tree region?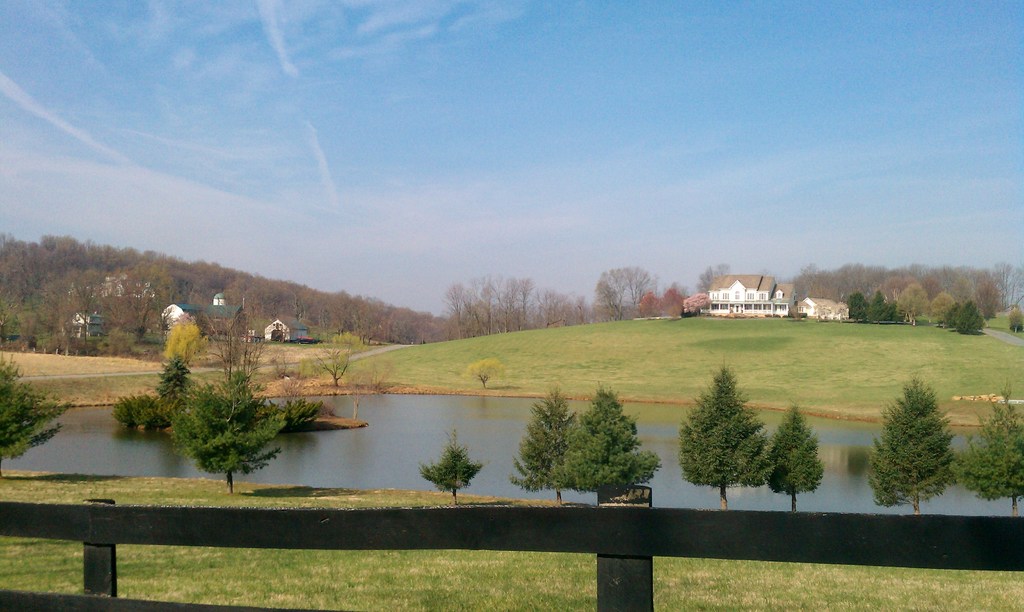
[169, 369, 305, 494]
